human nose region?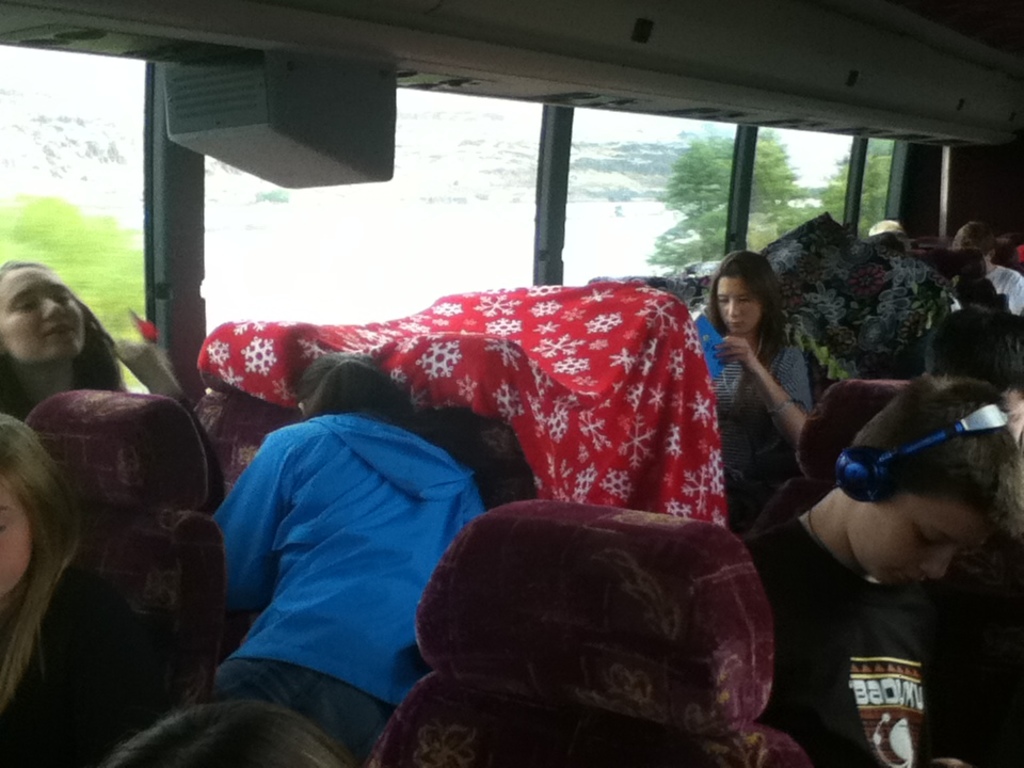
crop(43, 297, 64, 317)
